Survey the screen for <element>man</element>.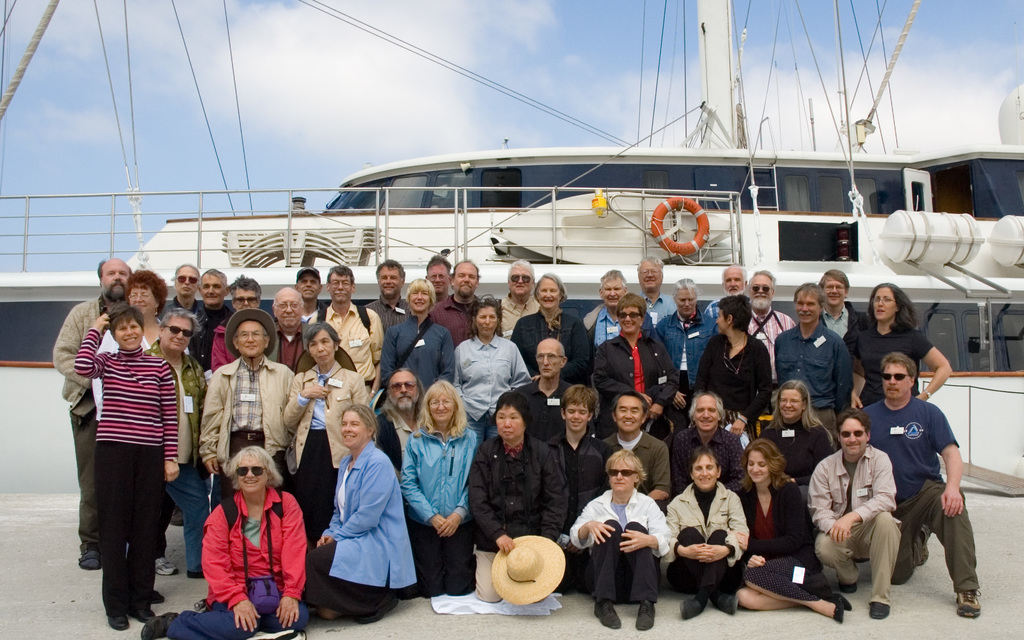
Survey found: <bbox>604, 388, 674, 500</bbox>.
